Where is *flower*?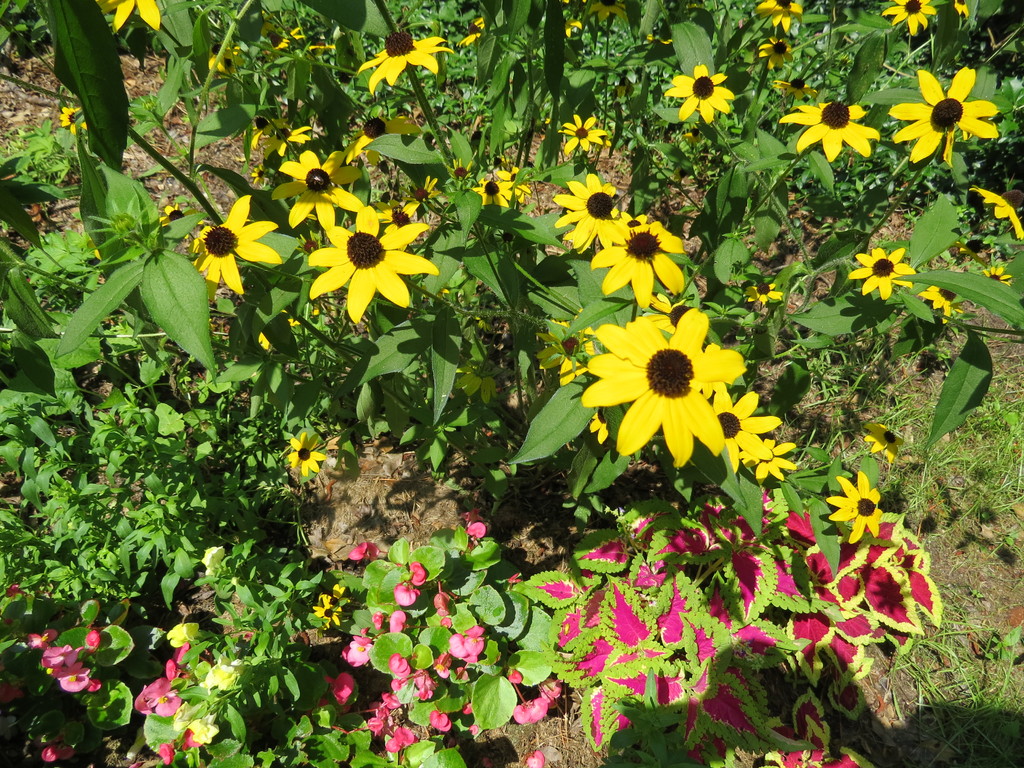
(591,0,623,22).
